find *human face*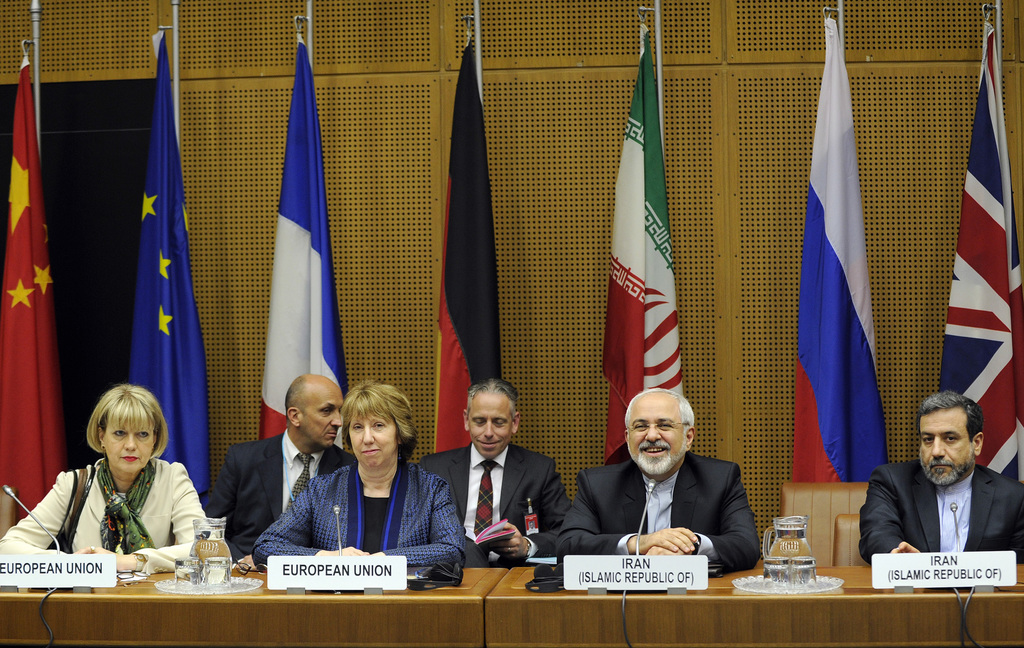
region(470, 391, 511, 462)
